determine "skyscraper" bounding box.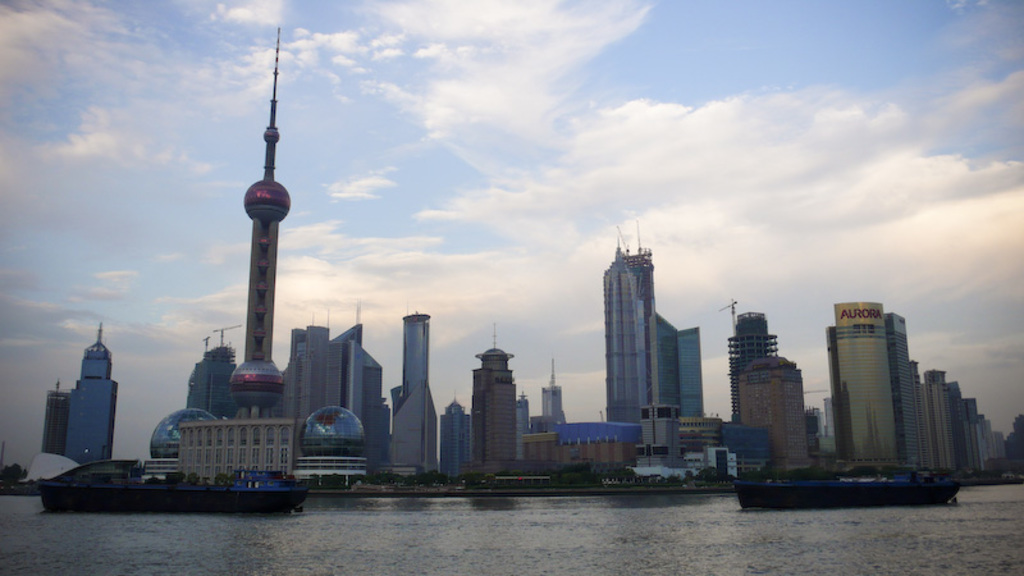
Determined: 717 307 776 429.
